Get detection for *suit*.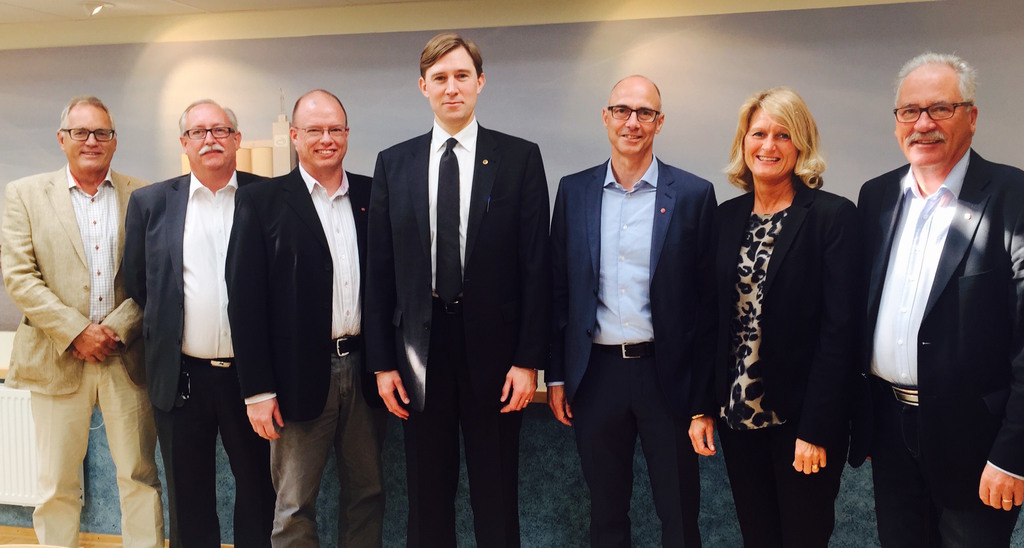
Detection: <bbox>223, 153, 376, 547</bbox>.
